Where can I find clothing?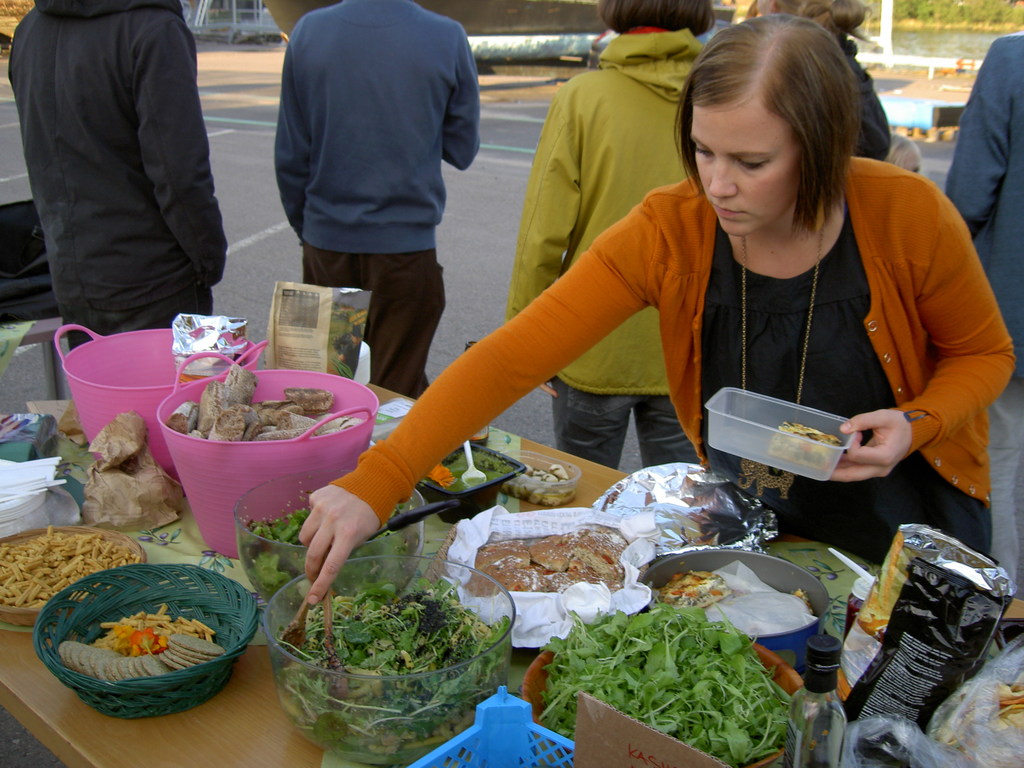
You can find it at (left=842, top=33, right=893, bottom=161).
